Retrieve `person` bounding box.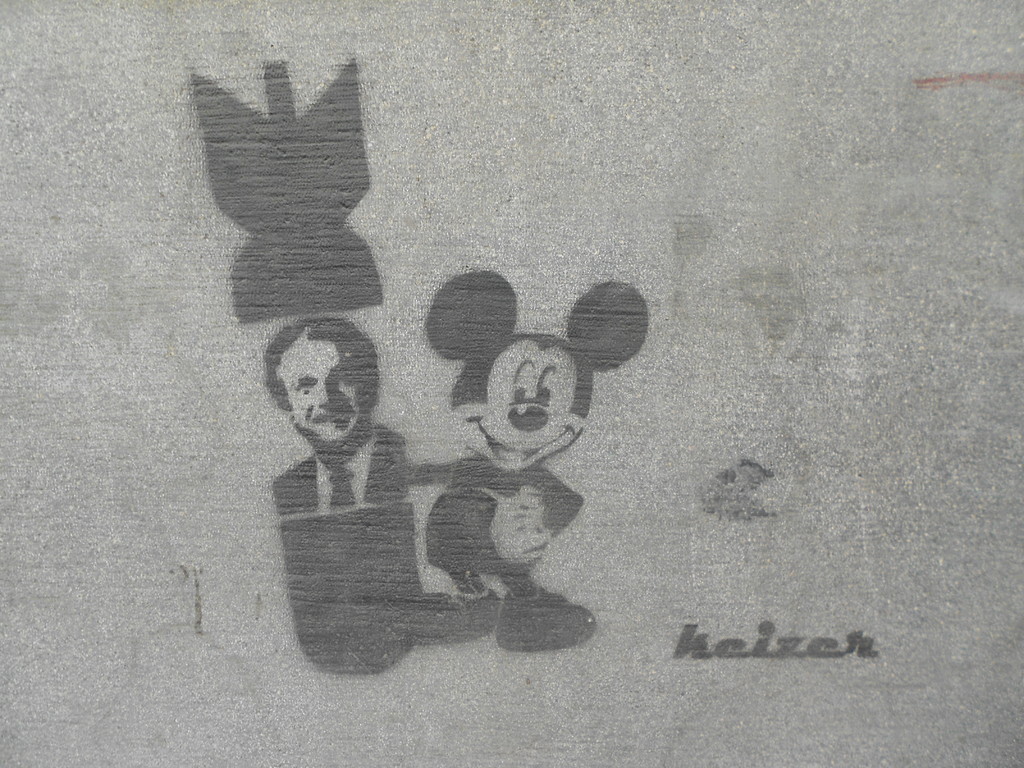
Bounding box: 401,296,577,642.
